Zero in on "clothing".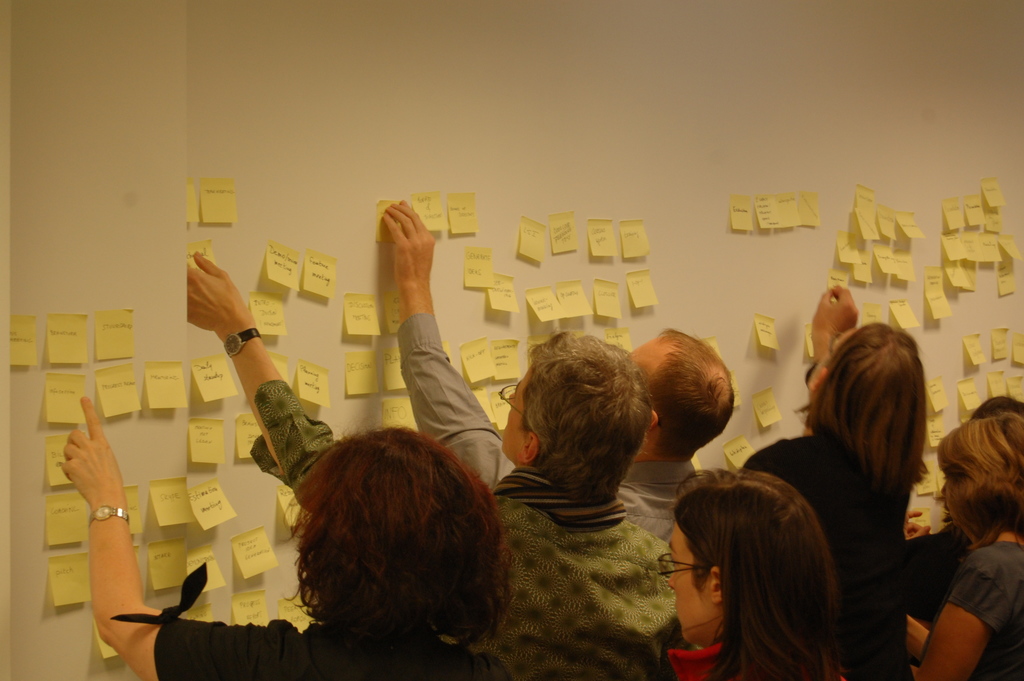
Zeroed in: 733 429 912 680.
